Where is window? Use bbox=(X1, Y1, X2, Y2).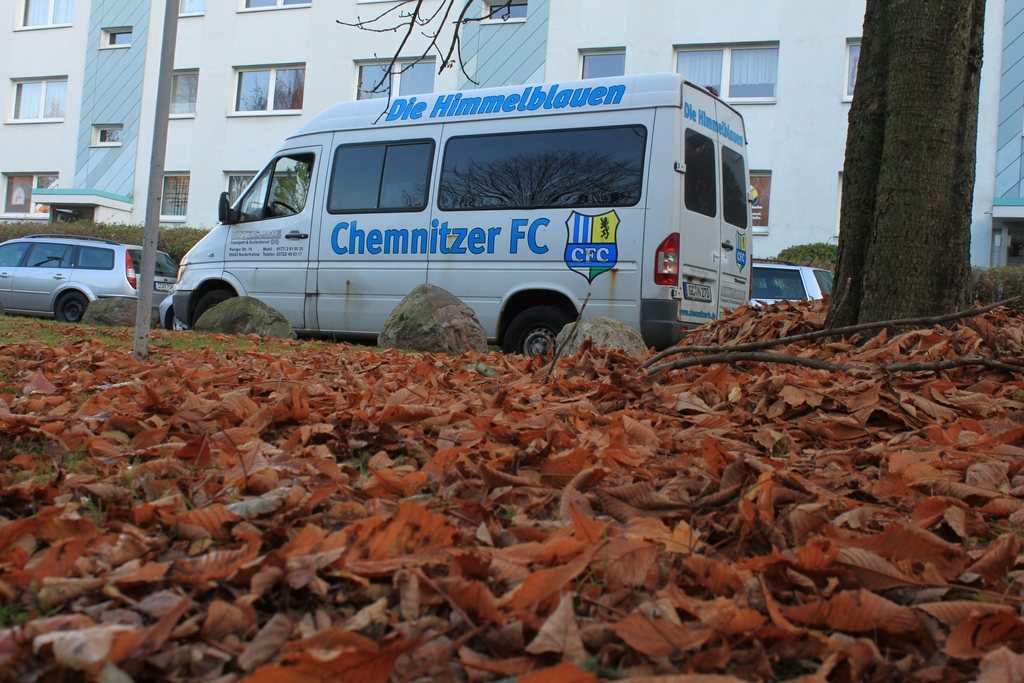
bbox=(17, 0, 76, 28).
